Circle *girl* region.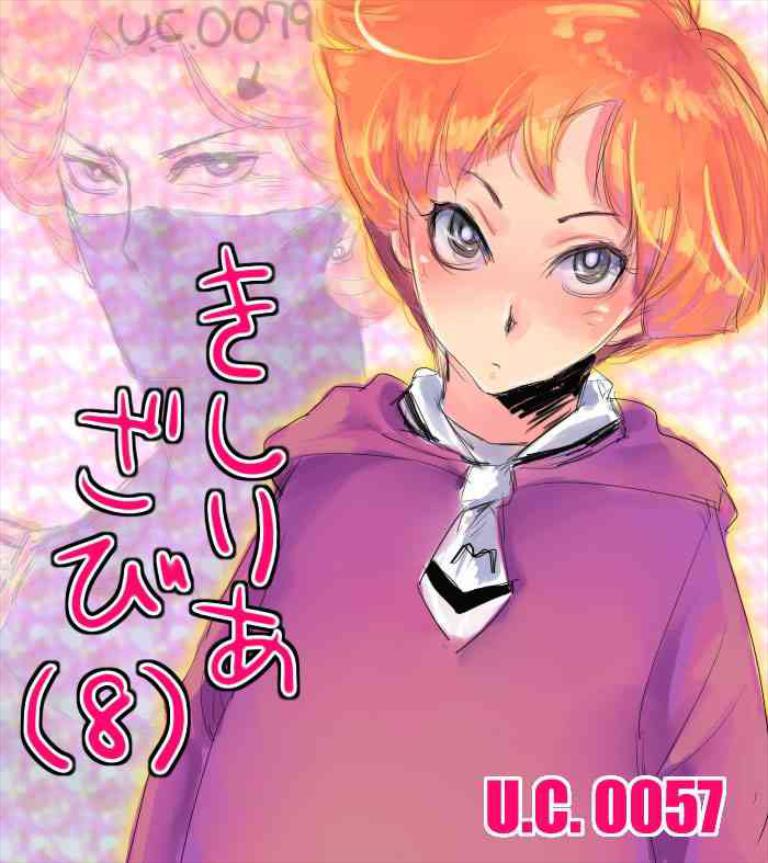
Region: locate(127, 0, 767, 862).
